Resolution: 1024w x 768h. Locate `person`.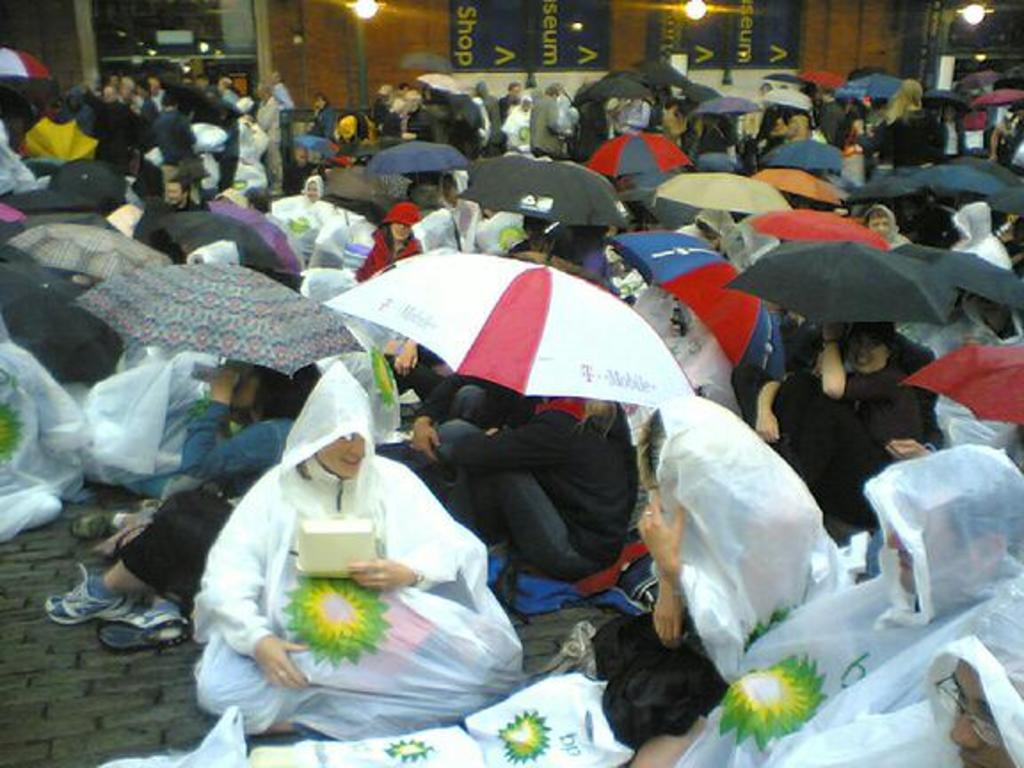
region(665, 459, 1022, 766).
